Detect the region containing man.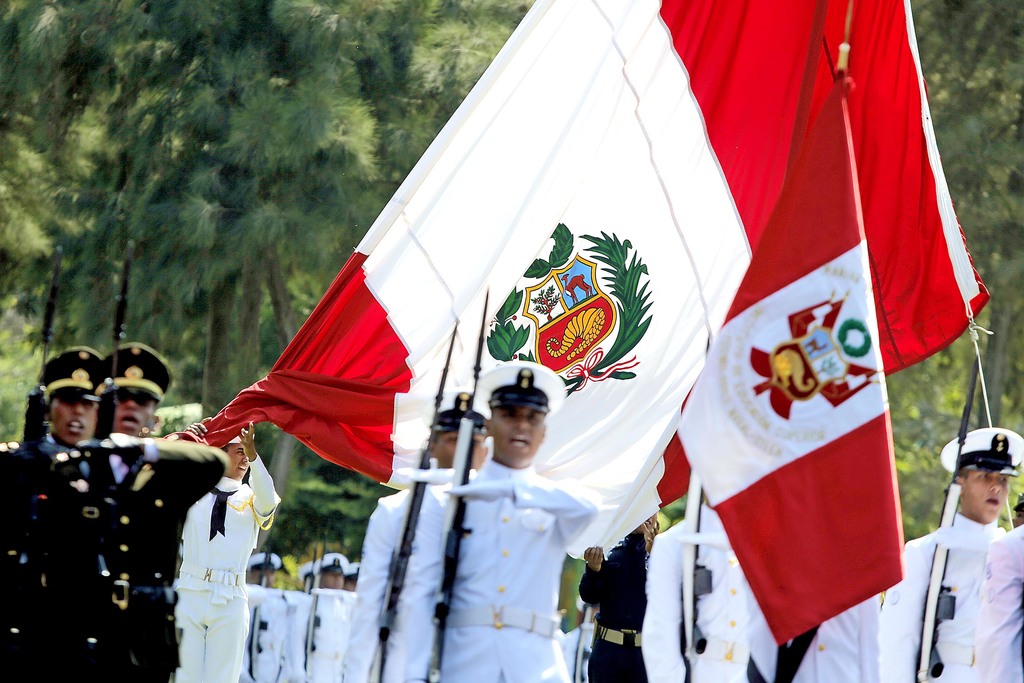
(409,362,598,682).
